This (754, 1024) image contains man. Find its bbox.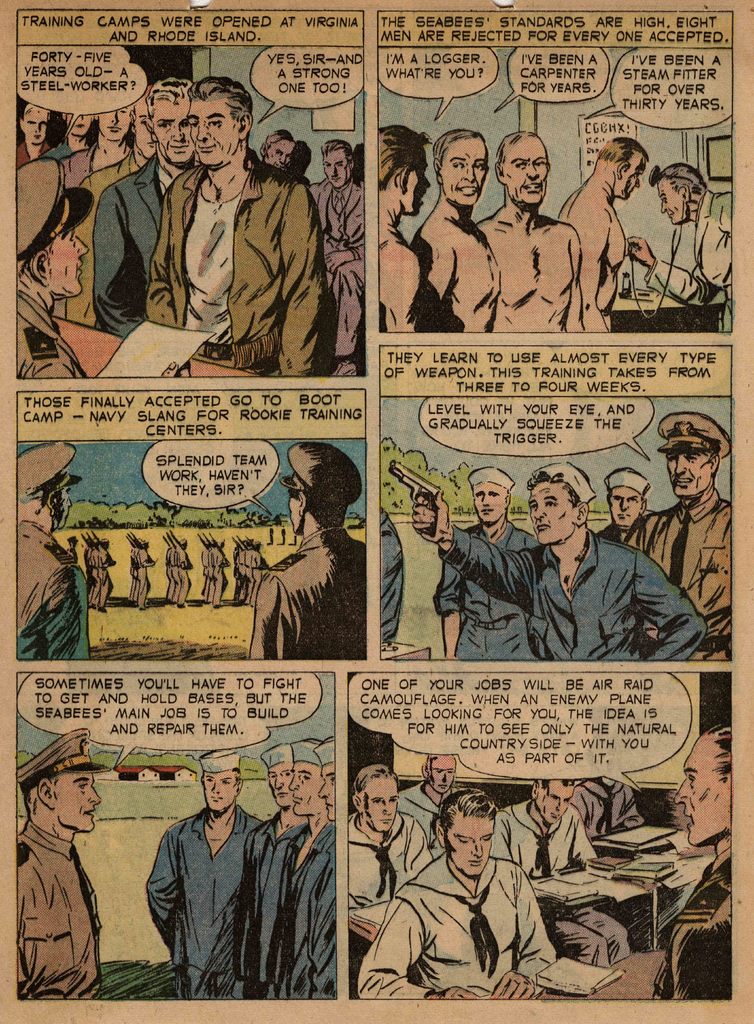
region(295, 728, 340, 998).
